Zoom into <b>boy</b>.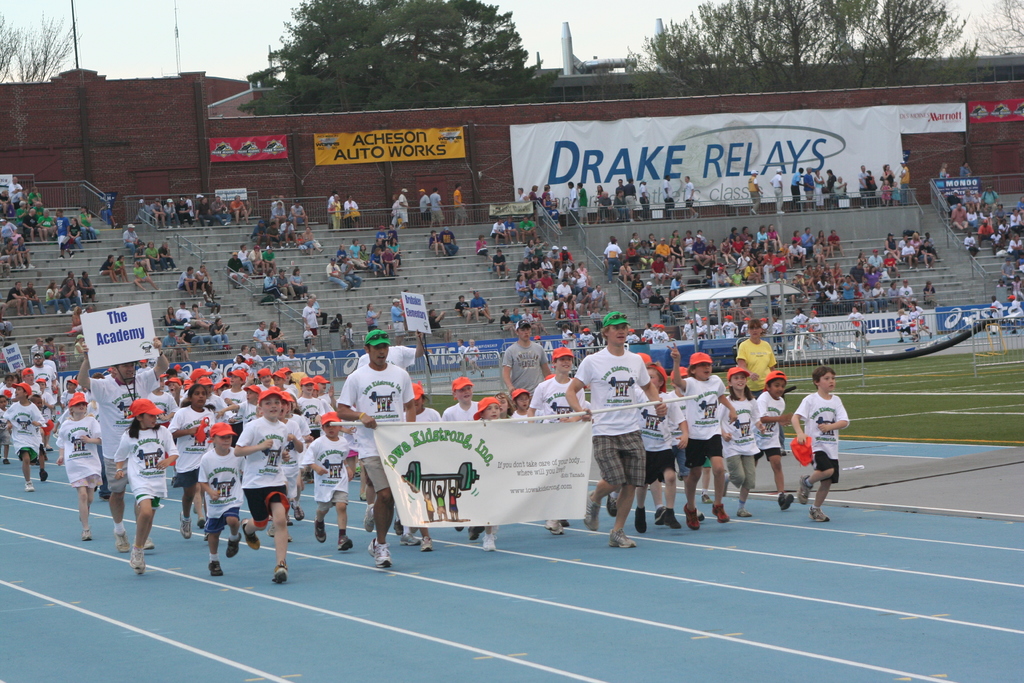
Zoom target: box=[850, 305, 870, 347].
